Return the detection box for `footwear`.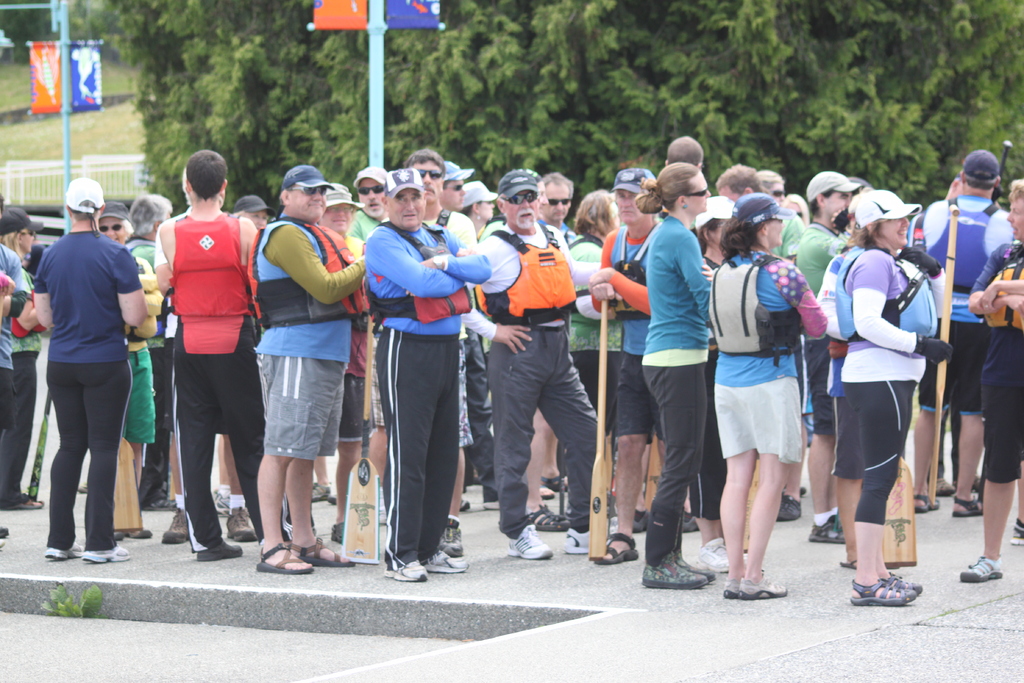
<region>806, 514, 844, 545</region>.
